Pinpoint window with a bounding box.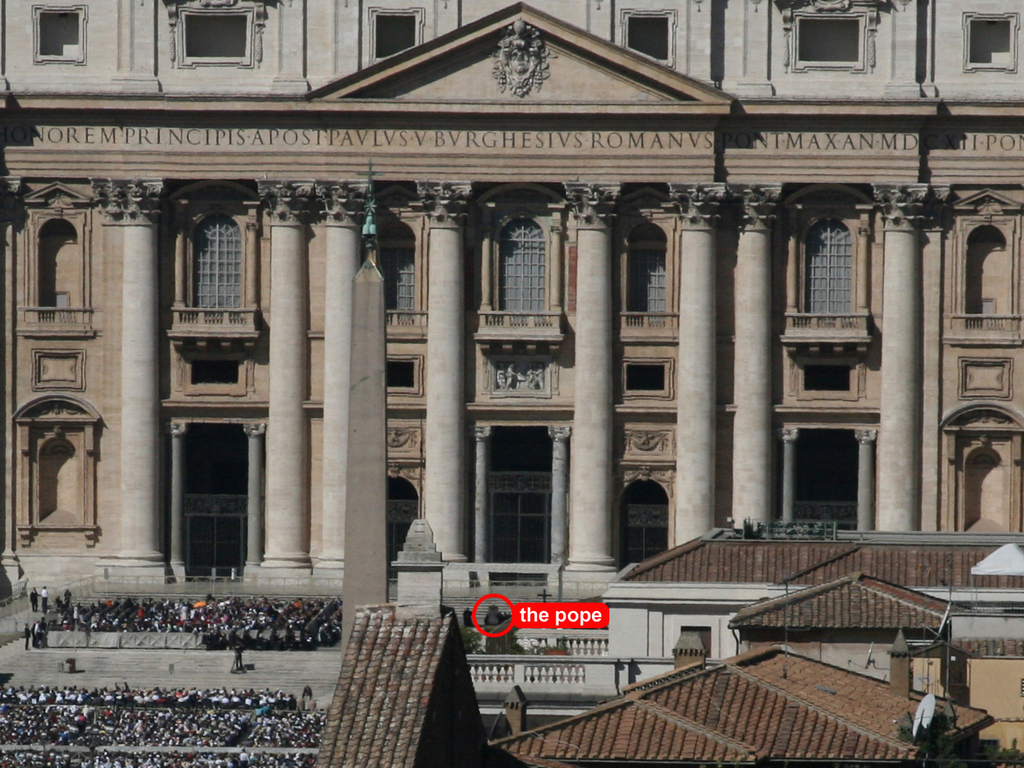
(368, 210, 425, 343).
